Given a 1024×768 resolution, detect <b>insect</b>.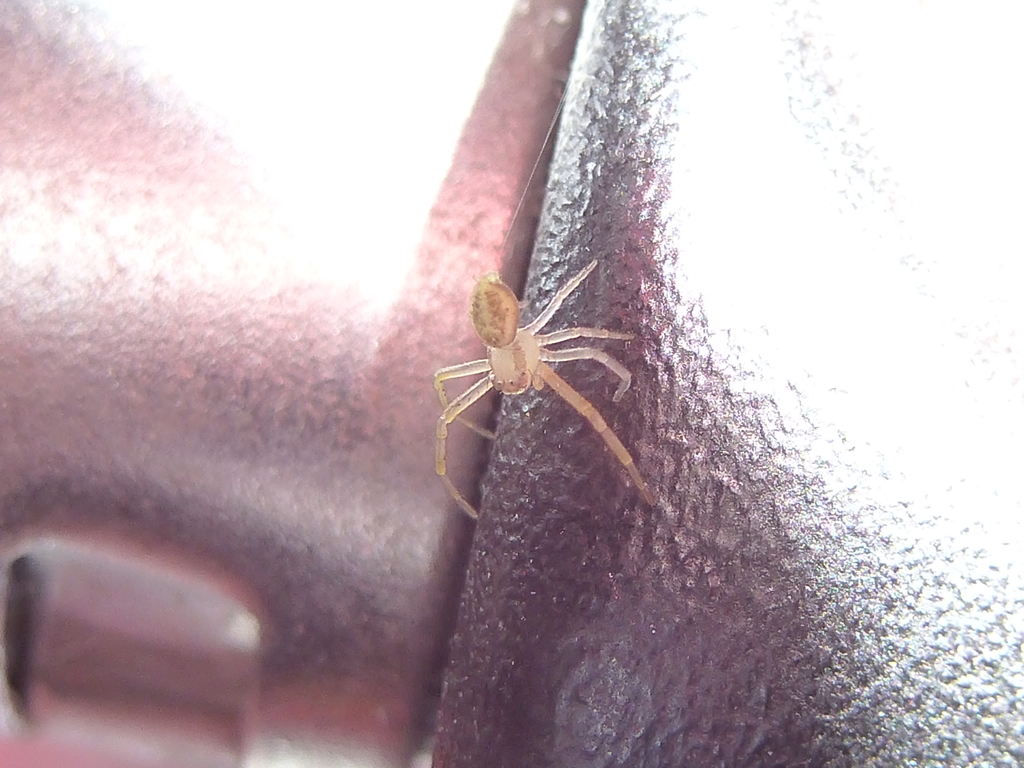
BBox(433, 262, 654, 518).
